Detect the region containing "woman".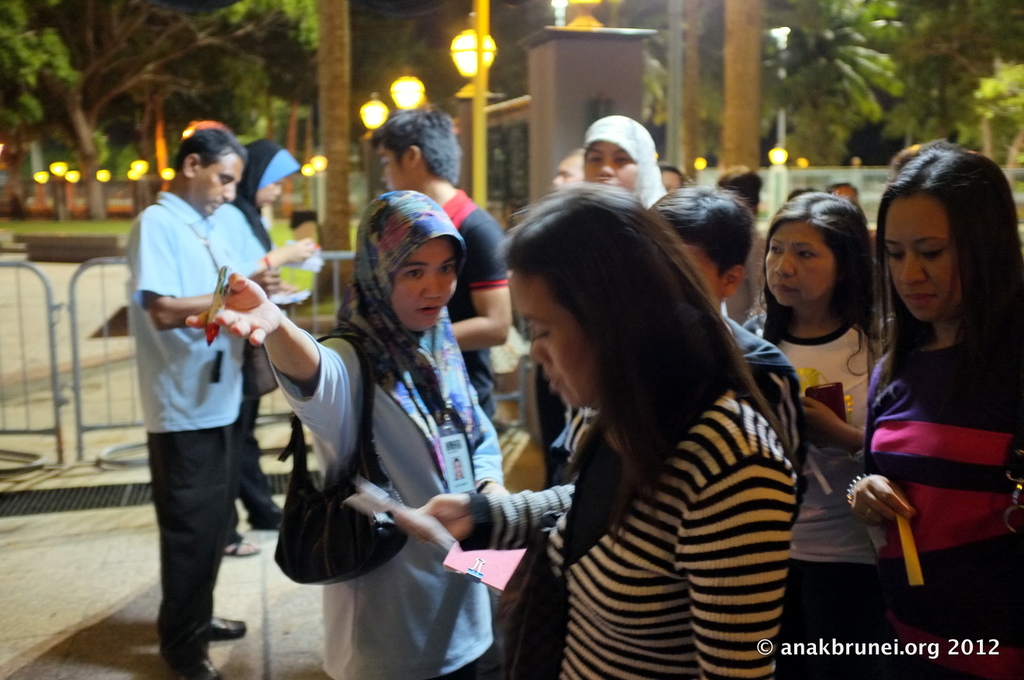
(left=840, top=145, right=1023, bottom=633).
